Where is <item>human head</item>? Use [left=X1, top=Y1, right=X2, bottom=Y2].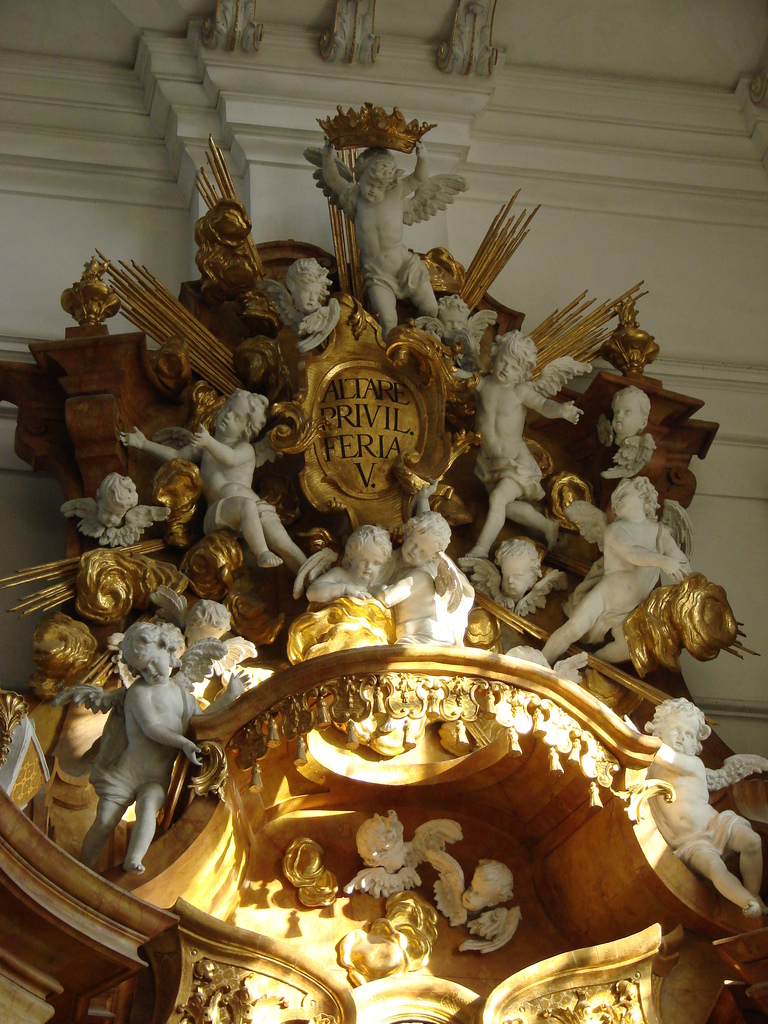
[left=646, top=701, right=712, bottom=756].
